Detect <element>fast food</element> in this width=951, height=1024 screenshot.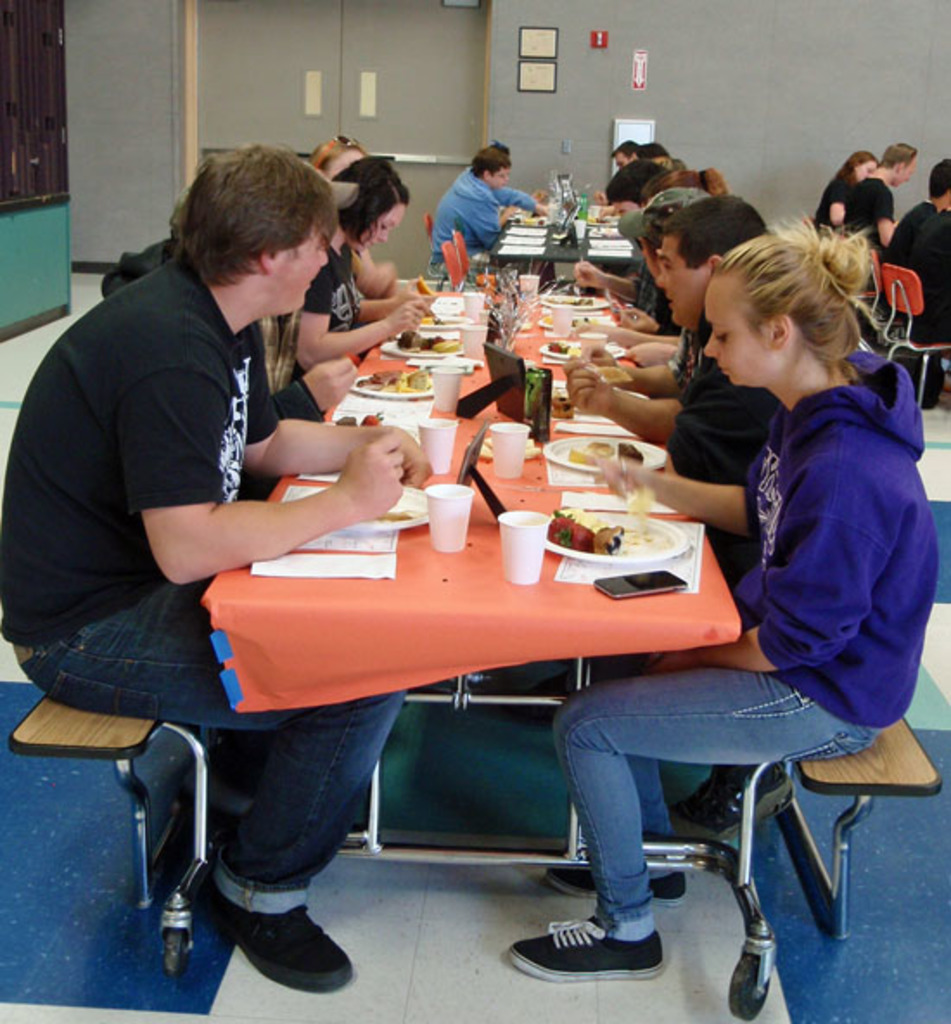
Detection: 429:298:462:327.
